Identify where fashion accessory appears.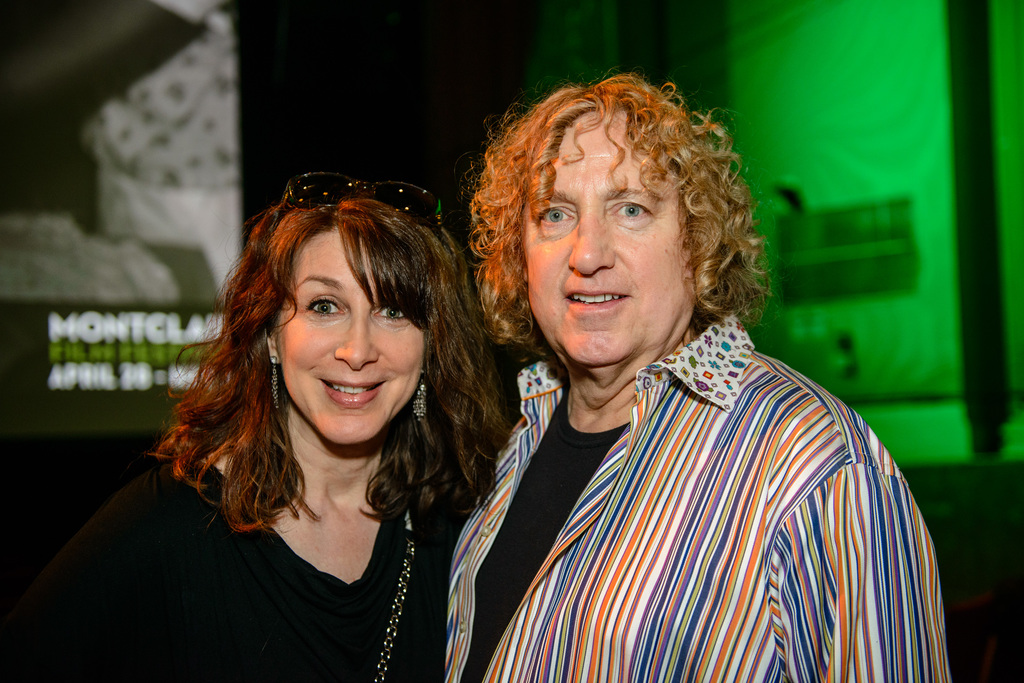
Appears at (x1=264, y1=347, x2=280, y2=406).
